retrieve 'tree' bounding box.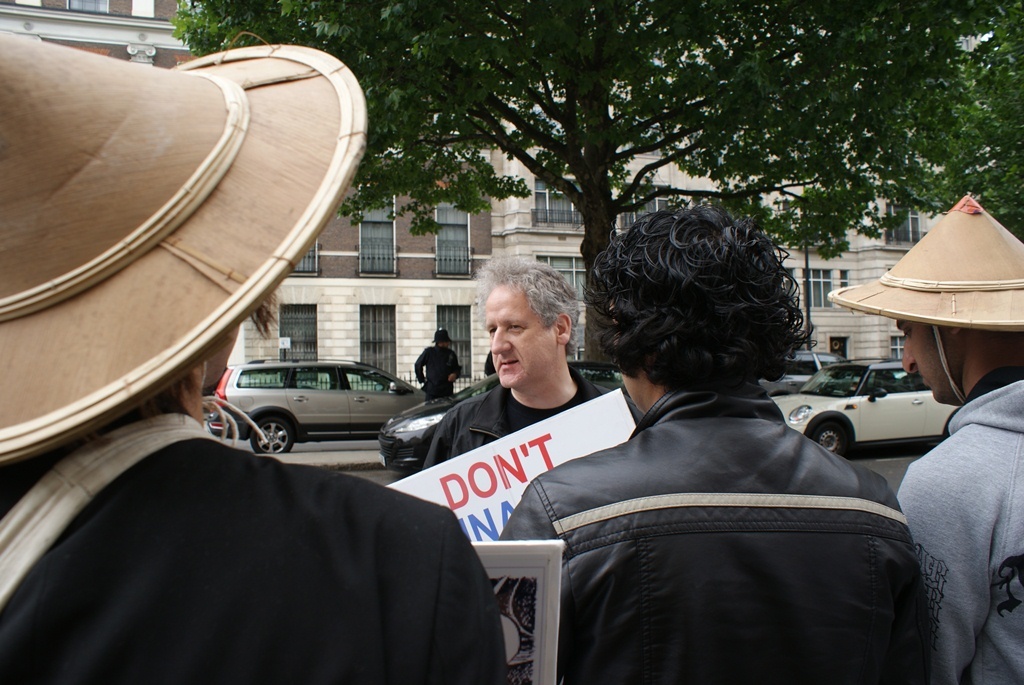
Bounding box: bbox(317, 41, 977, 269).
